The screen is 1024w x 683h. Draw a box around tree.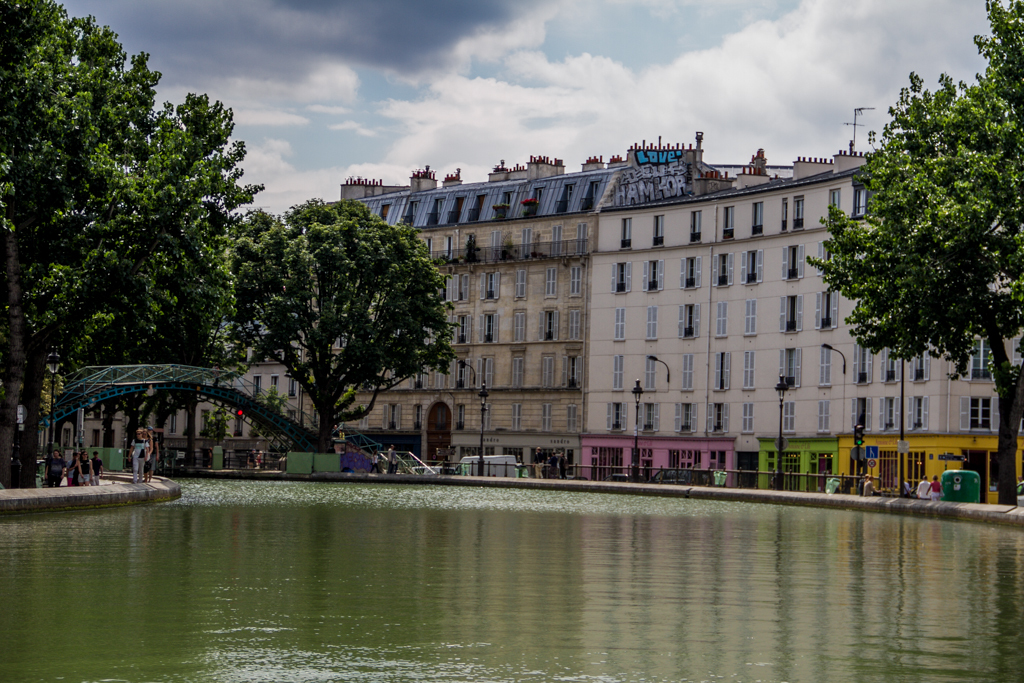
region(821, 0, 1023, 501).
